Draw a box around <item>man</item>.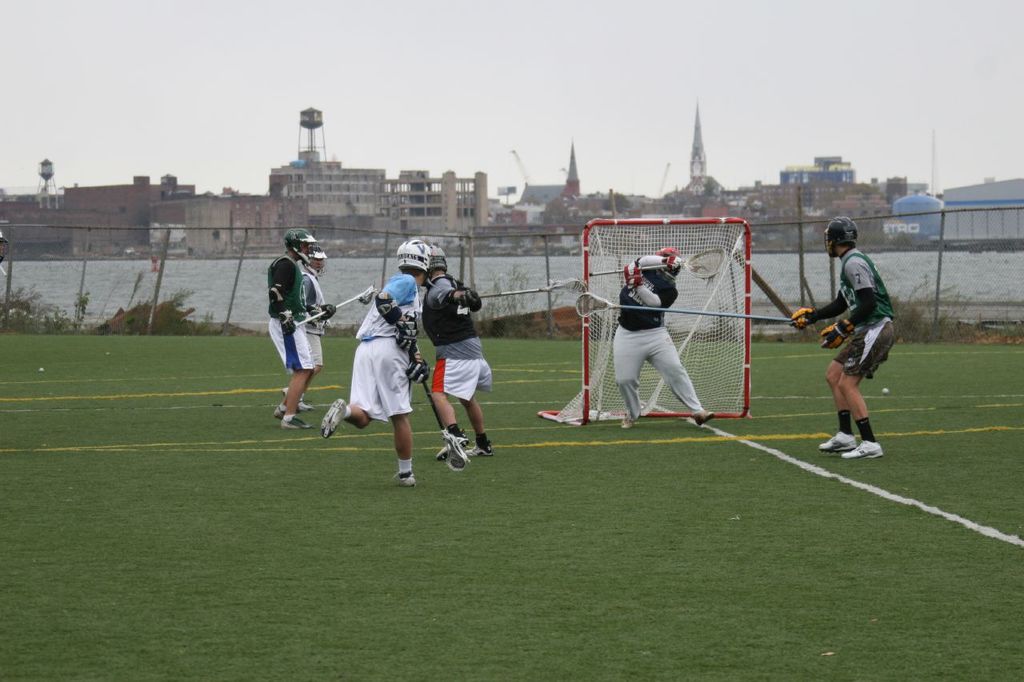
crop(282, 243, 328, 409).
